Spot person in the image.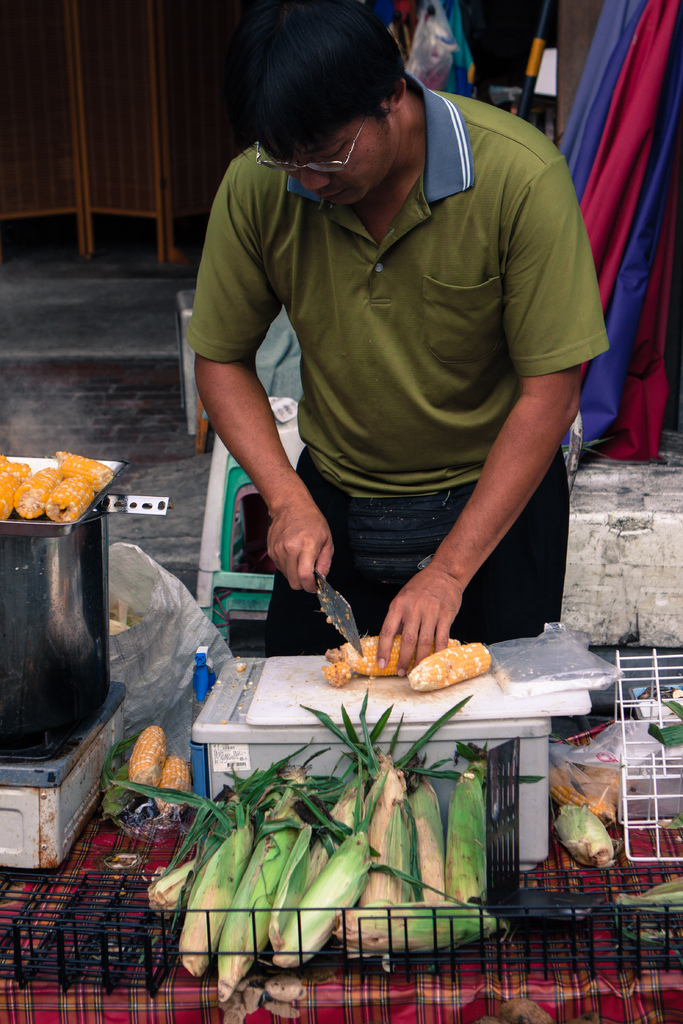
person found at [left=193, top=0, right=629, bottom=682].
